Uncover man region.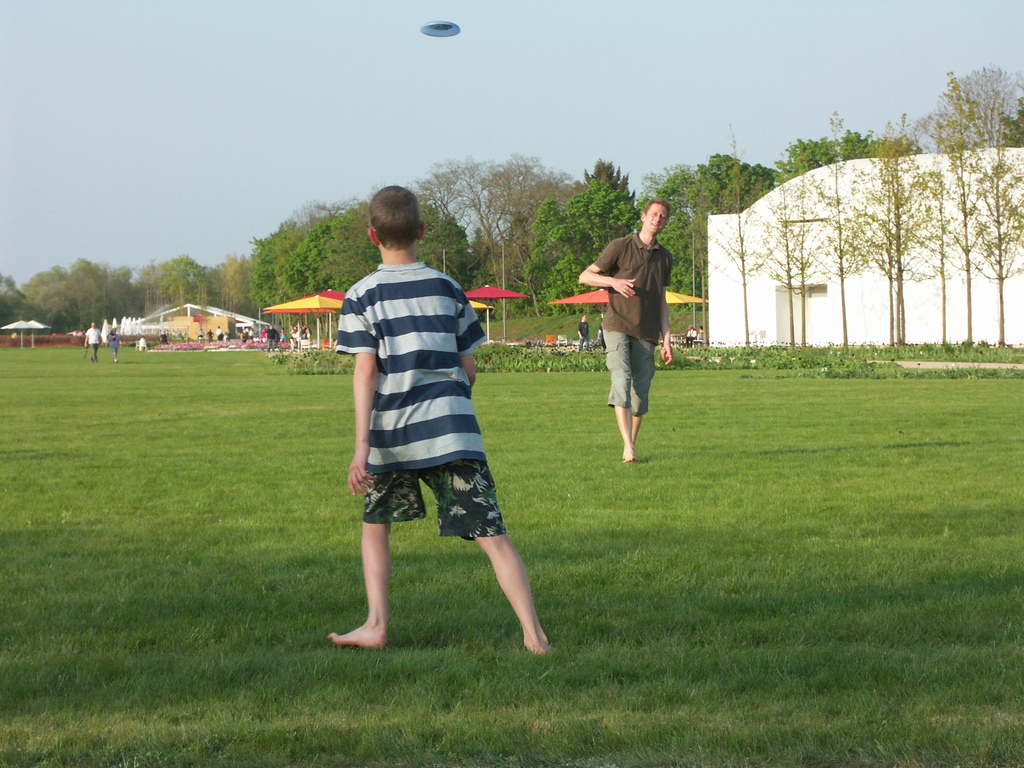
Uncovered: left=576, top=315, right=591, bottom=351.
